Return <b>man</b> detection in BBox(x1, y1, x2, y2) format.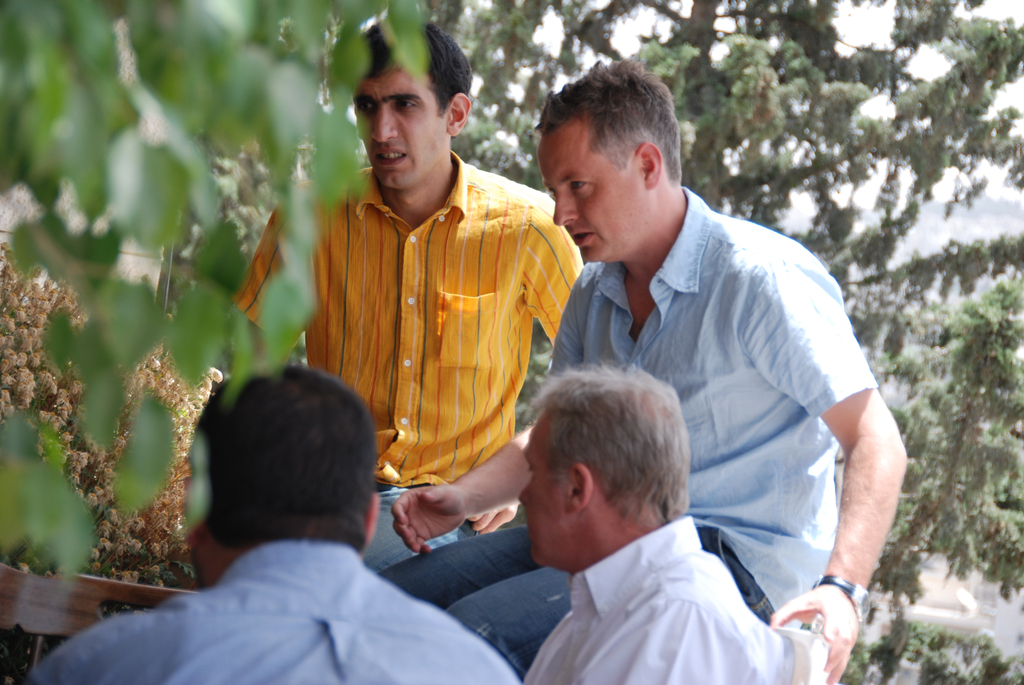
BBox(516, 358, 797, 683).
